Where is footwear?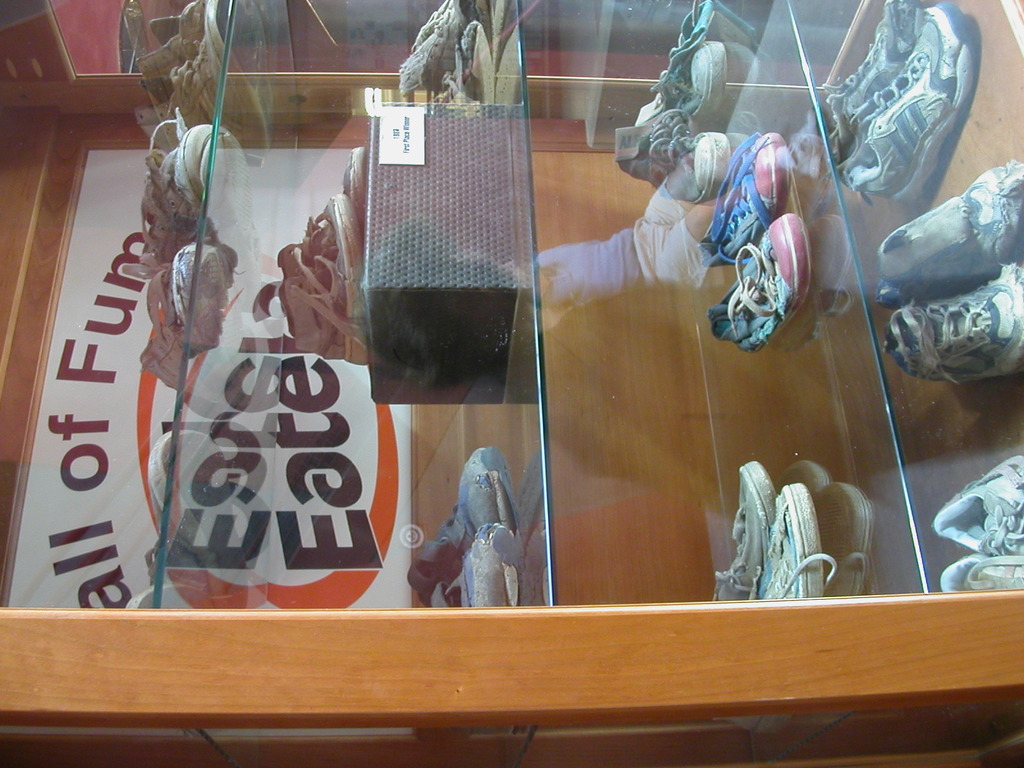
crop(428, 518, 533, 627).
